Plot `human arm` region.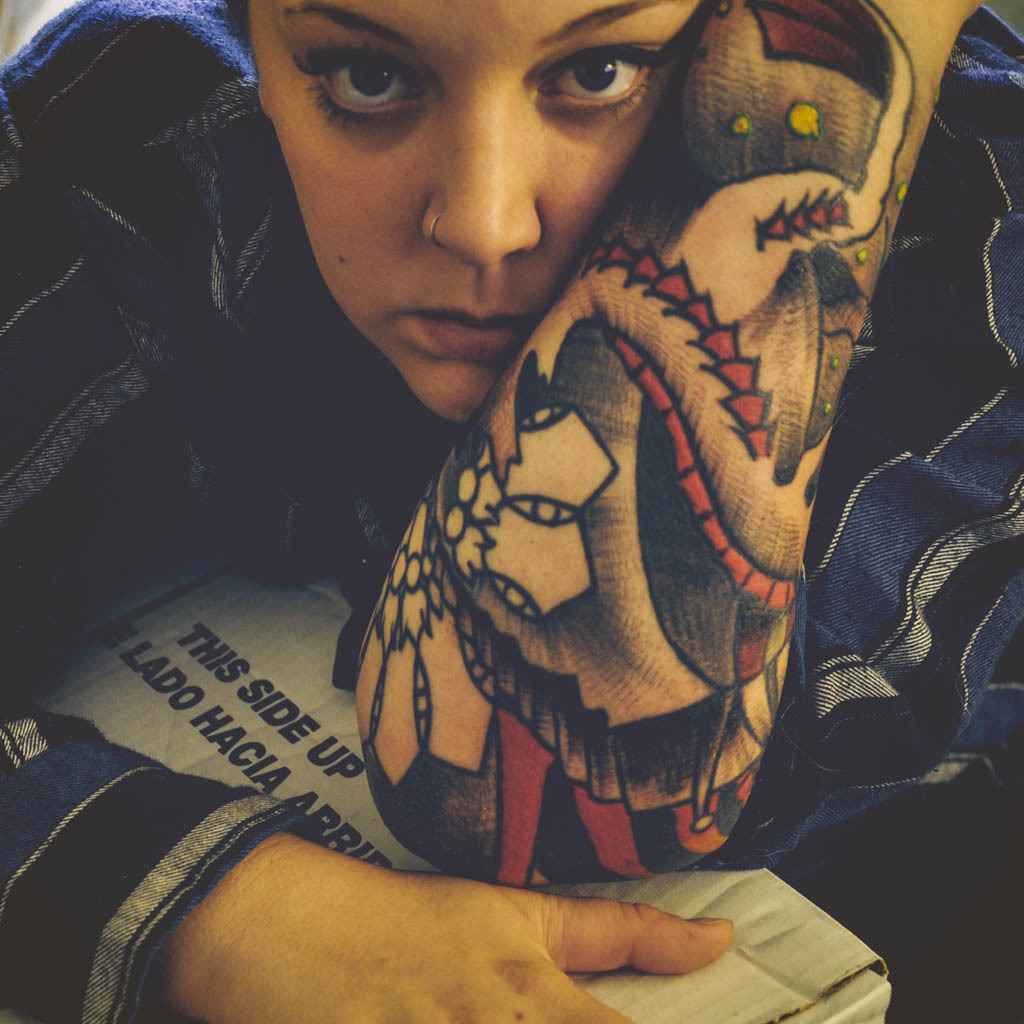
Plotted at <box>352,0,1023,891</box>.
